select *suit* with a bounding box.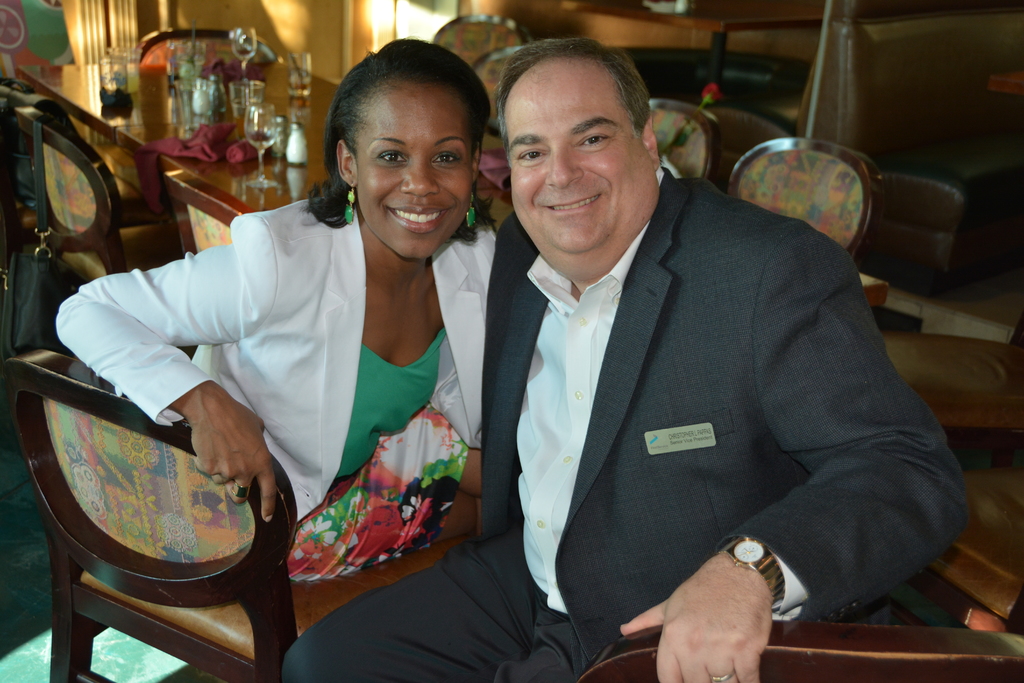
<region>332, 81, 879, 668</region>.
